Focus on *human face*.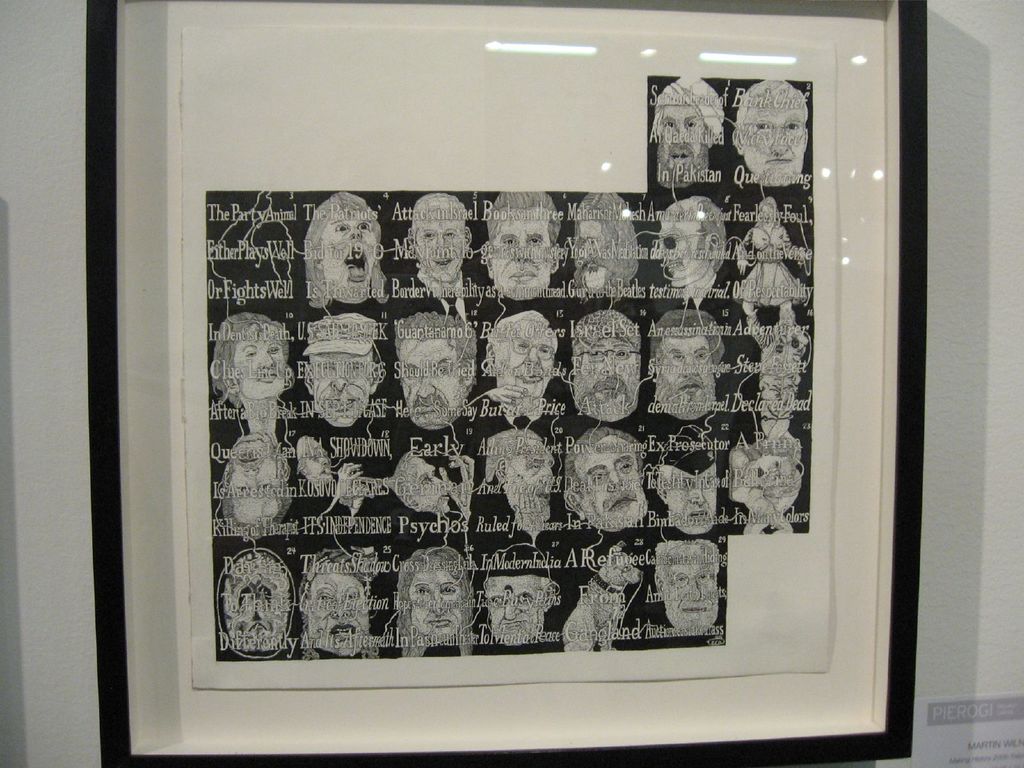
Focused at x1=411, y1=572, x2=459, y2=635.
